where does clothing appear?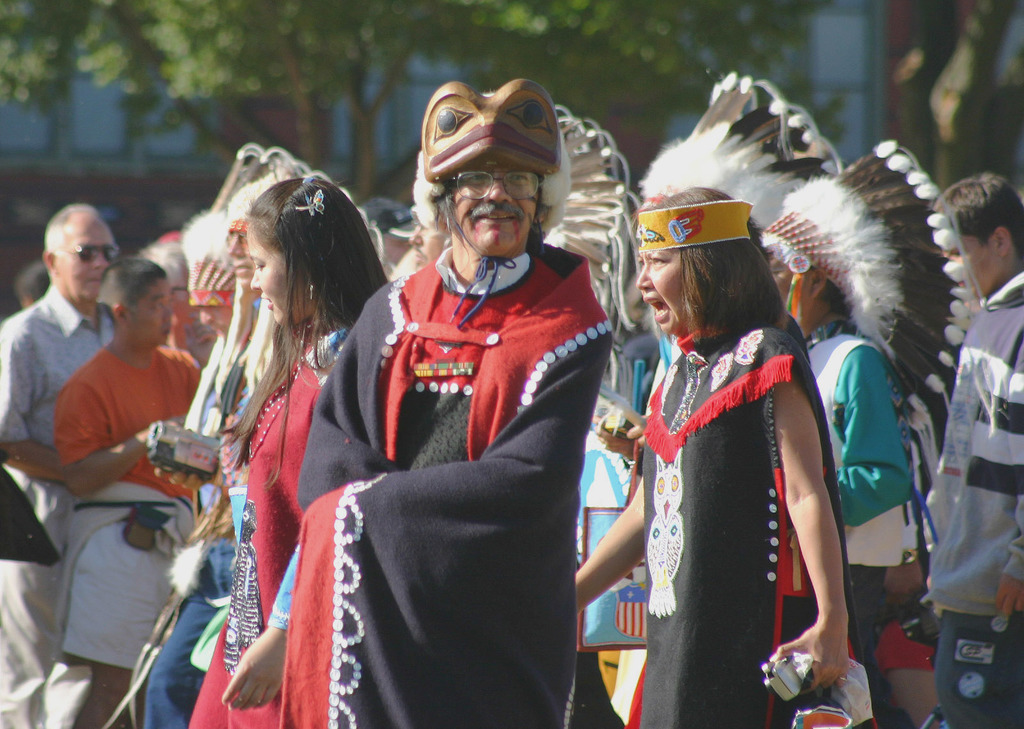
Appears at 806 330 907 599.
